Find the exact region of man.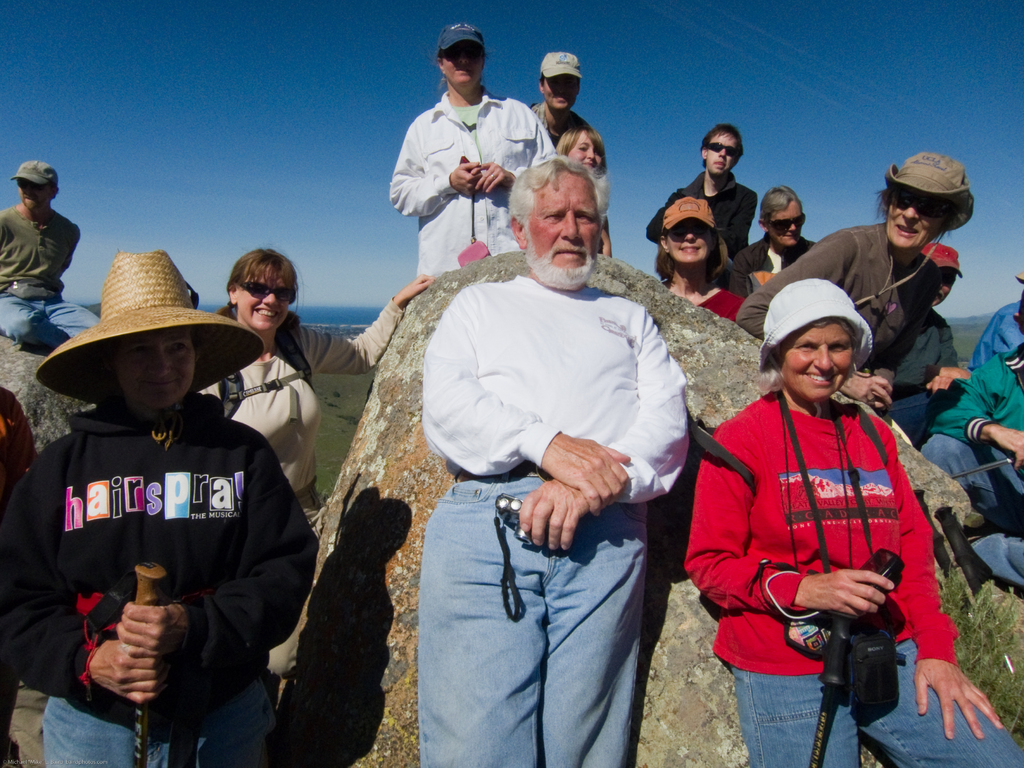
Exact region: region(0, 161, 106, 353).
